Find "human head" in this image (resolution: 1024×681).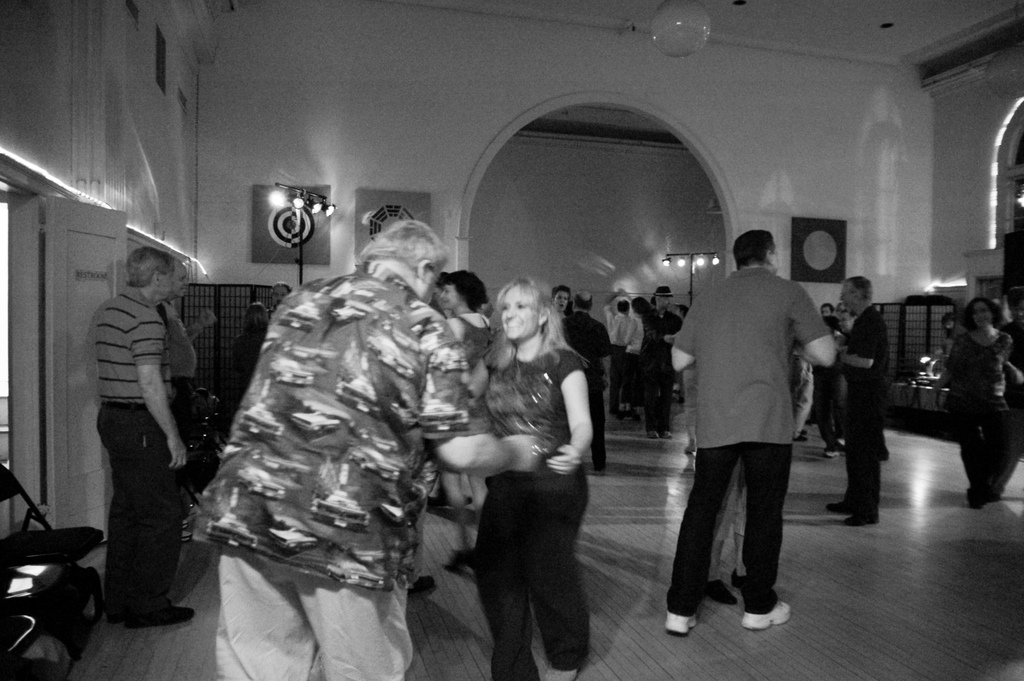
bbox(838, 275, 875, 315).
